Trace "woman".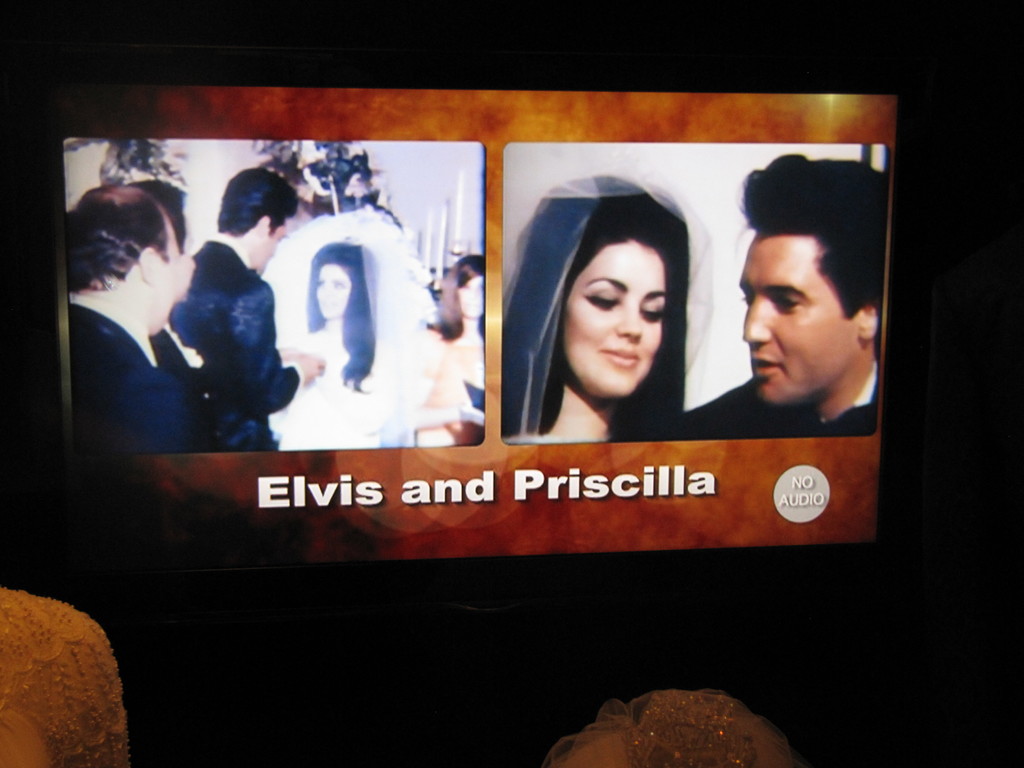
Traced to rect(278, 240, 393, 451).
